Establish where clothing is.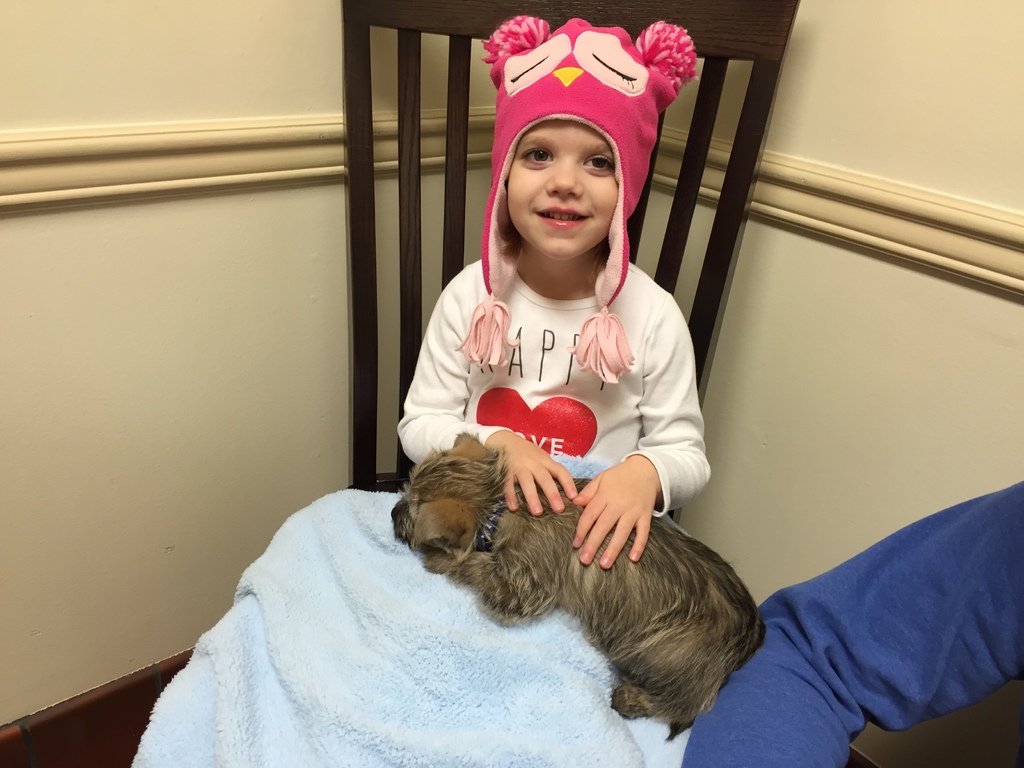
Established at <bbox>399, 259, 711, 521</bbox>.
